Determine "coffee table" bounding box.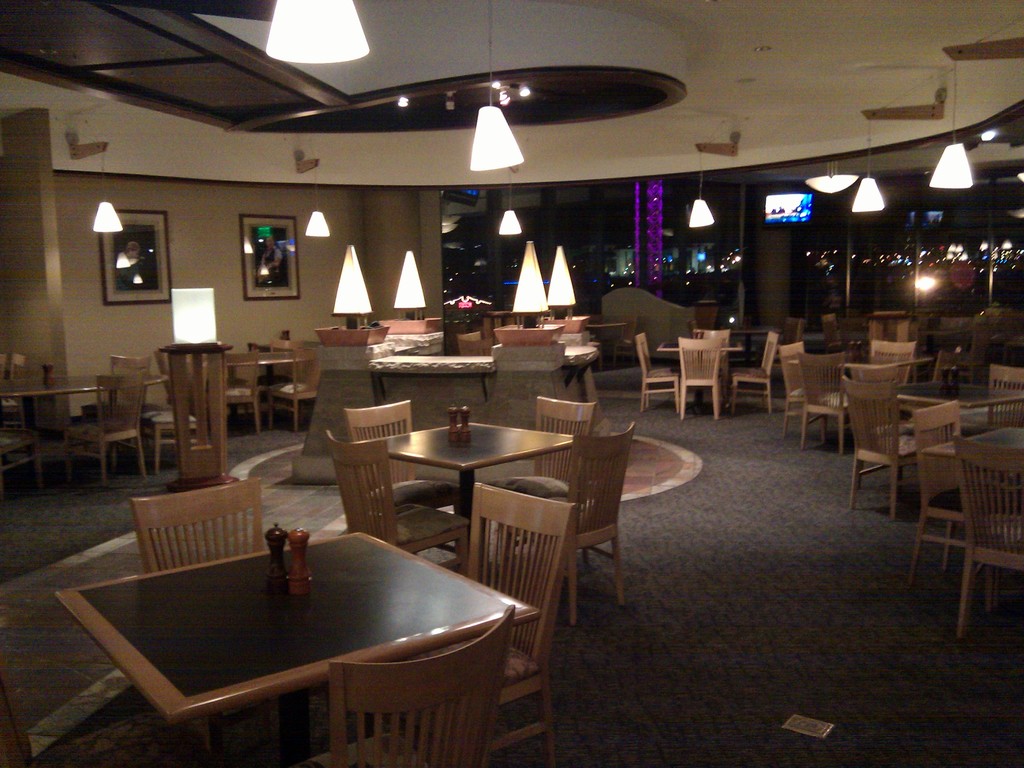
Determined: [x1=0, y1=367, x2=165, y2=479].
